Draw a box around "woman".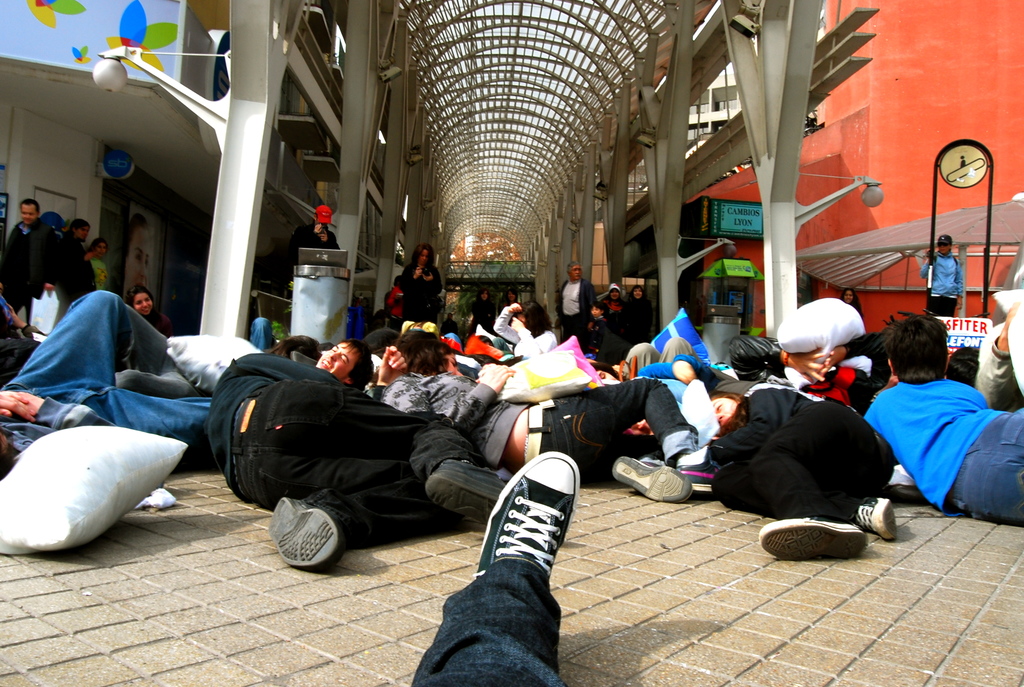
select_region(126, 284, 155, 324).
